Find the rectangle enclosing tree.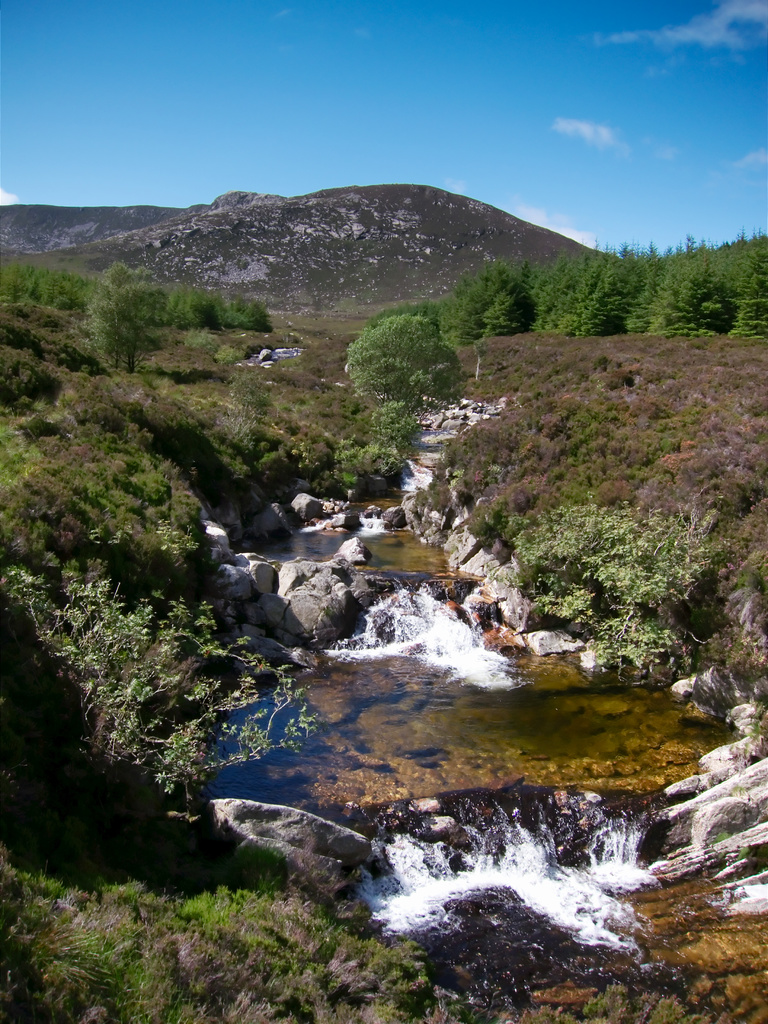
<box>430,333,605,543</box>.
